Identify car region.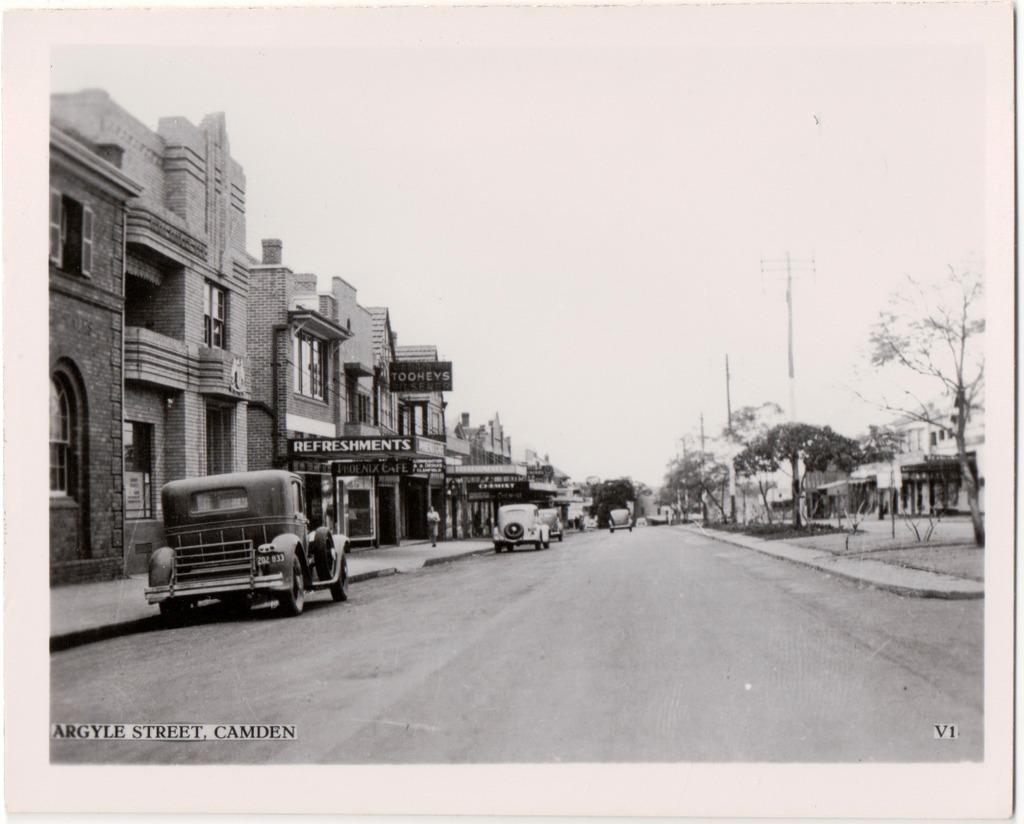
Region: {"x1": 537, "y1": 503, "x2": 567, "y2": 547}.
